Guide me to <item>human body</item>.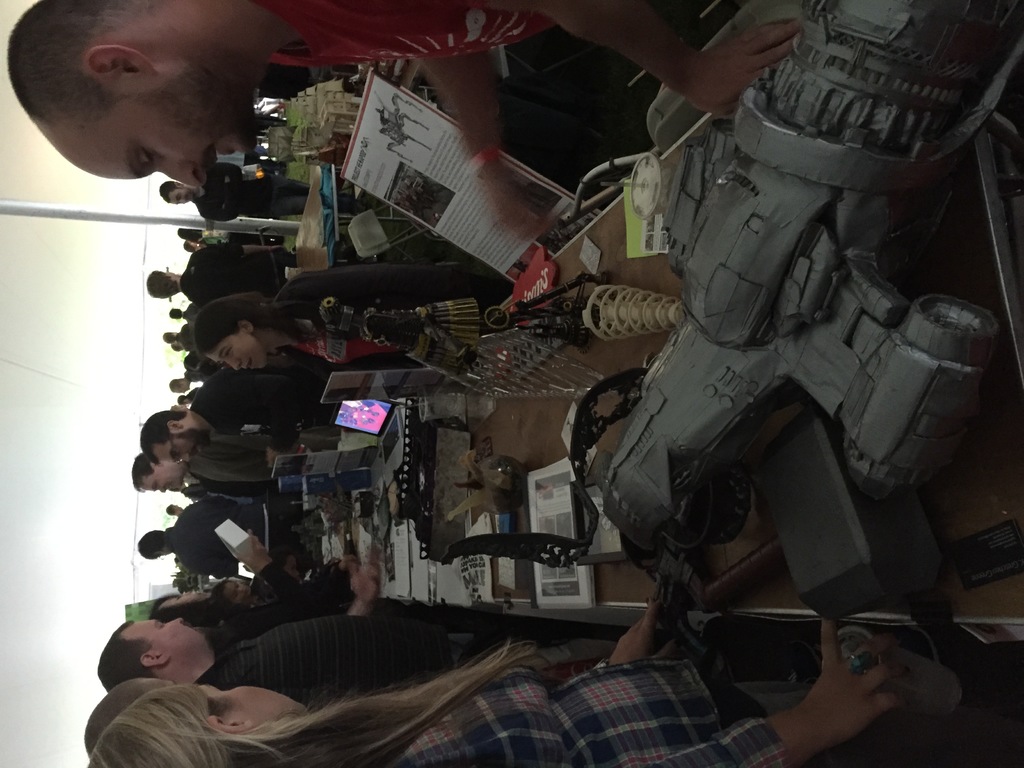
Guidance: (187,259,500,373).
